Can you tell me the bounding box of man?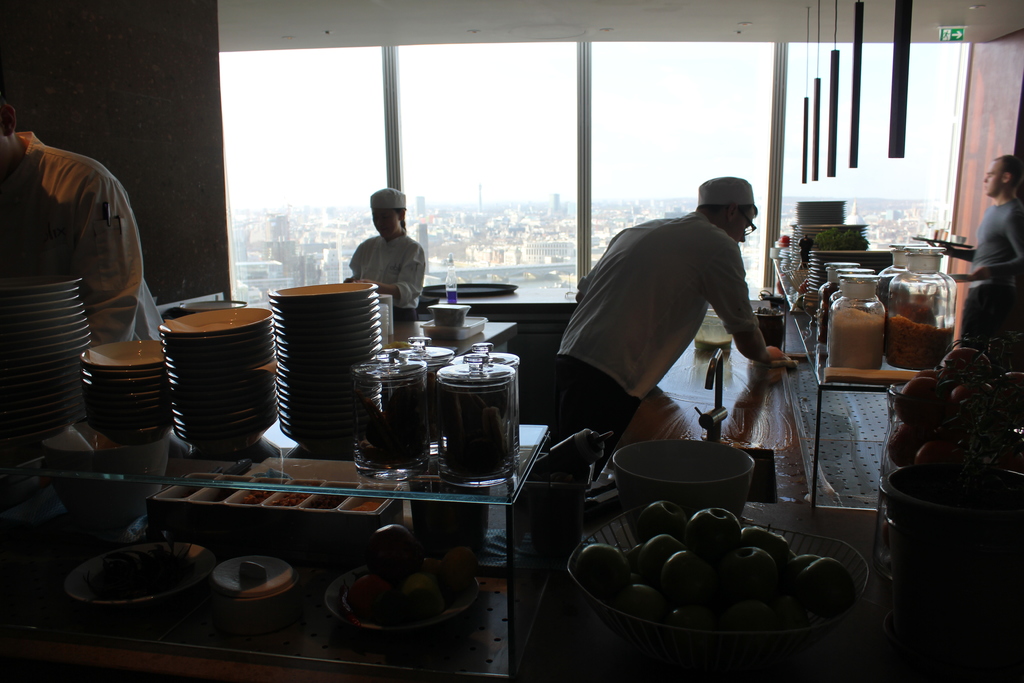
x1=925, y1=151, x2=1023, y2=348.
